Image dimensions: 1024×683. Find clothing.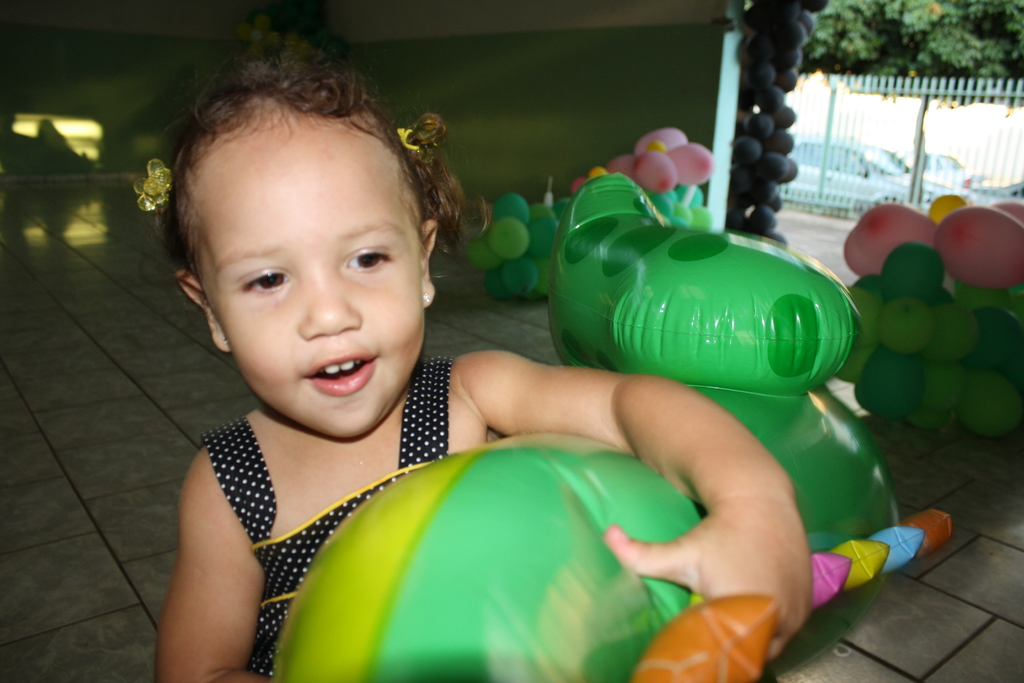
crop(122, 383, 518, 670).
